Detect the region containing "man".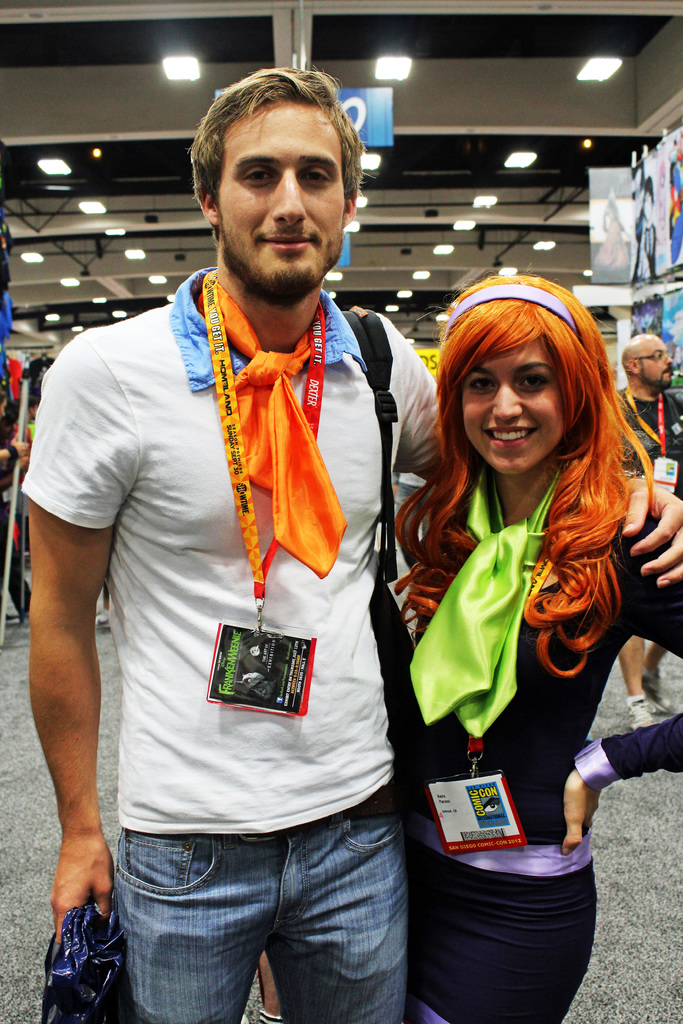
{"left": 18, "top": 67, "right": 682, "bottom": 1023}.
